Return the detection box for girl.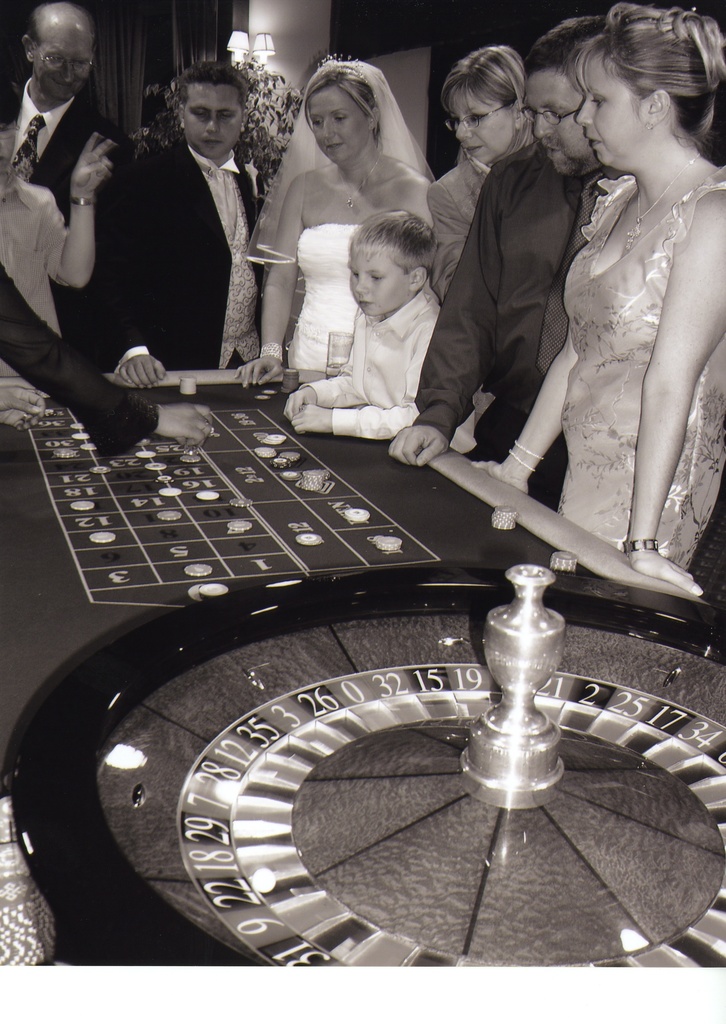
left=242, top=52, right=452, bottom=396.
